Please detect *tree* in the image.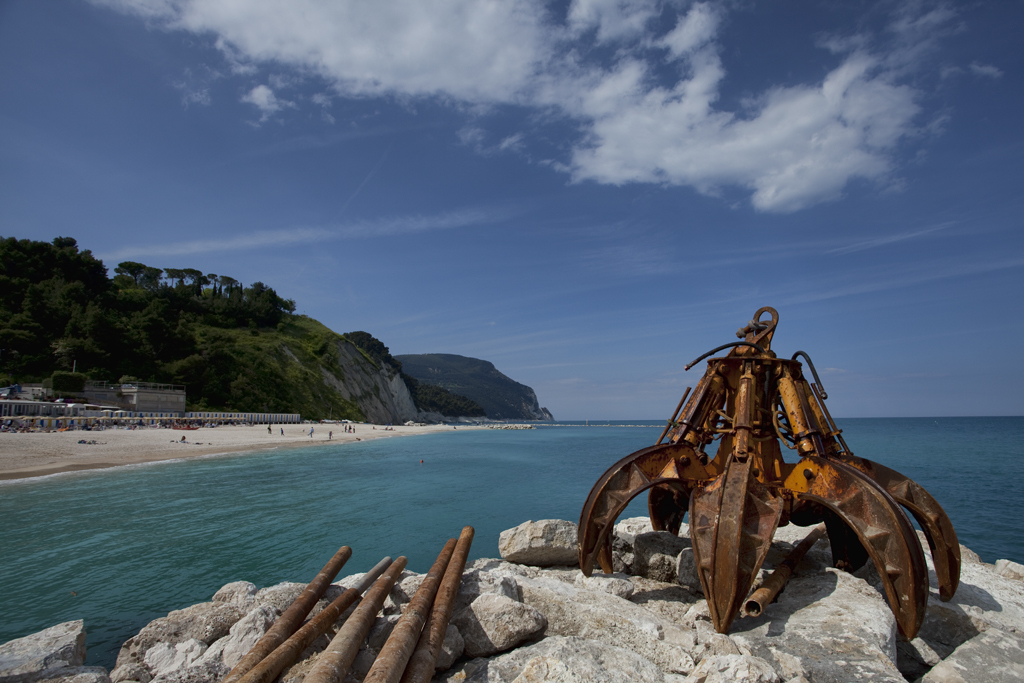
pyautogui.locateOnScreen(0, 239, 53, 343).
